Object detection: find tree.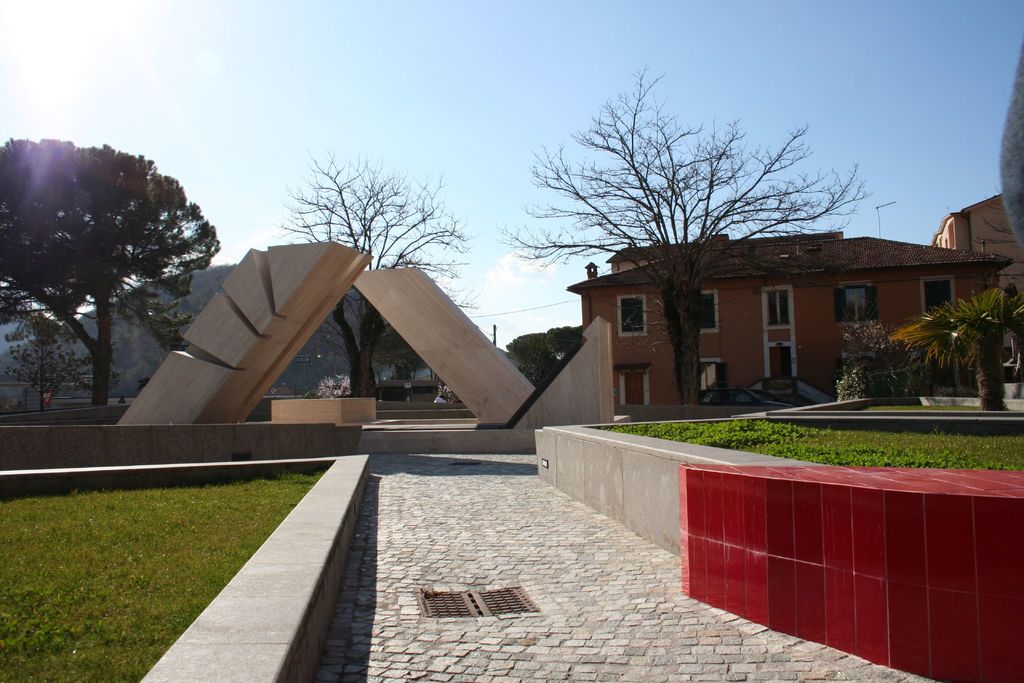
(278,148,485,399).
